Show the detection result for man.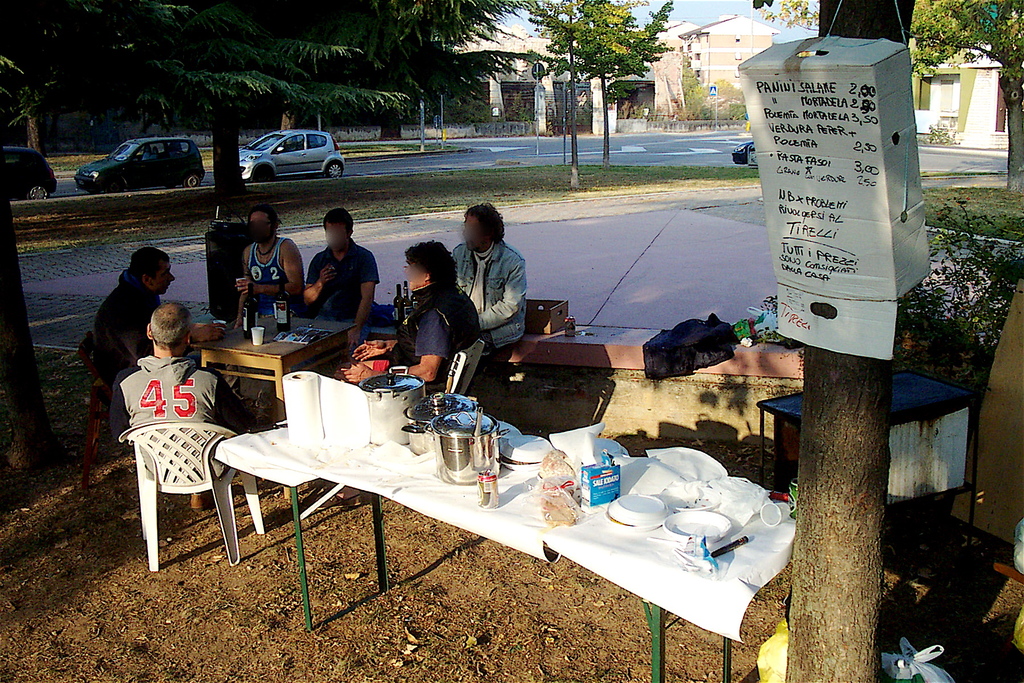
x1=452, y1=204, x2=525, y2=350.
